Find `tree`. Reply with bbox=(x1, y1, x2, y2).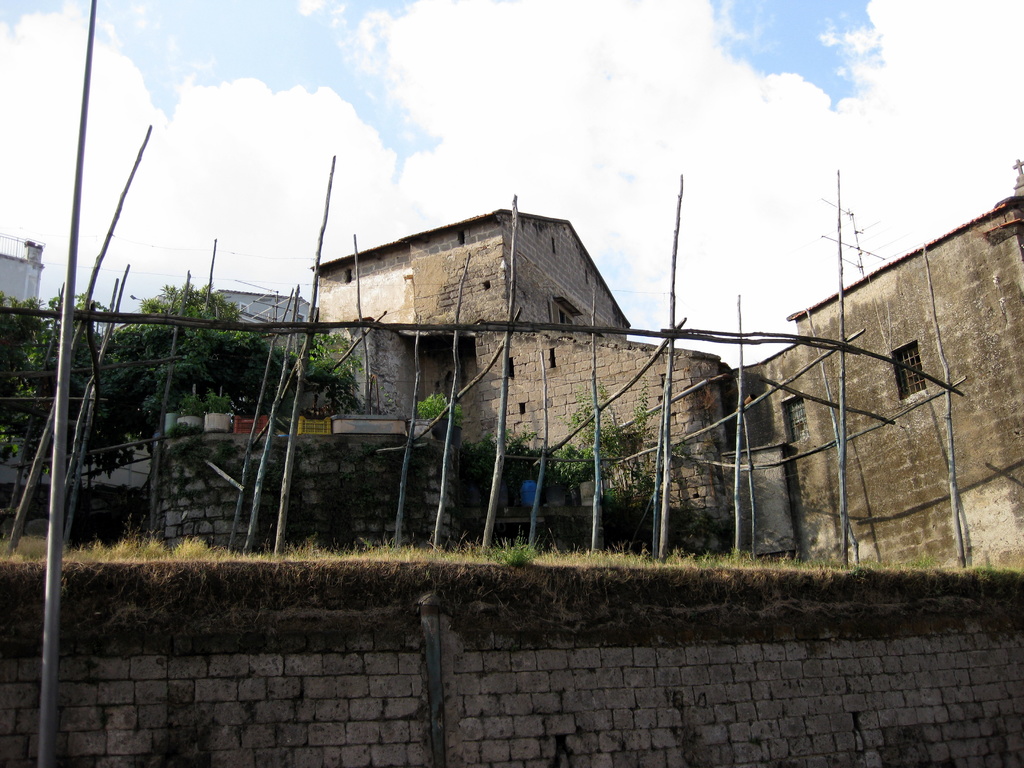
bbox=(7, 79, 214, 663).
